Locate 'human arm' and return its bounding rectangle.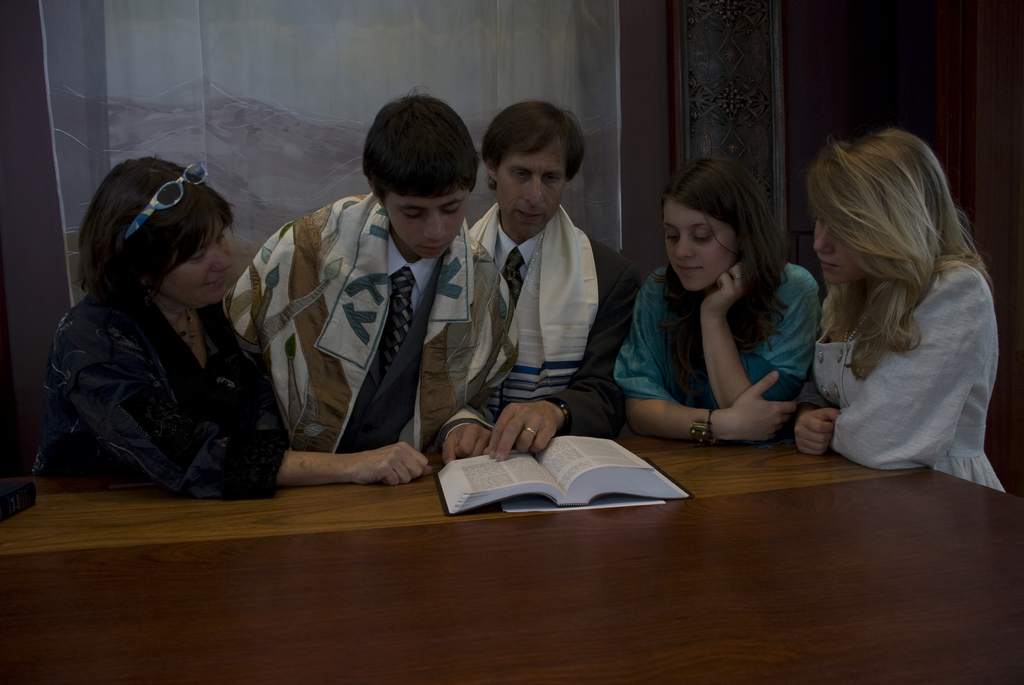
<box>448,278,499,466</box>.
